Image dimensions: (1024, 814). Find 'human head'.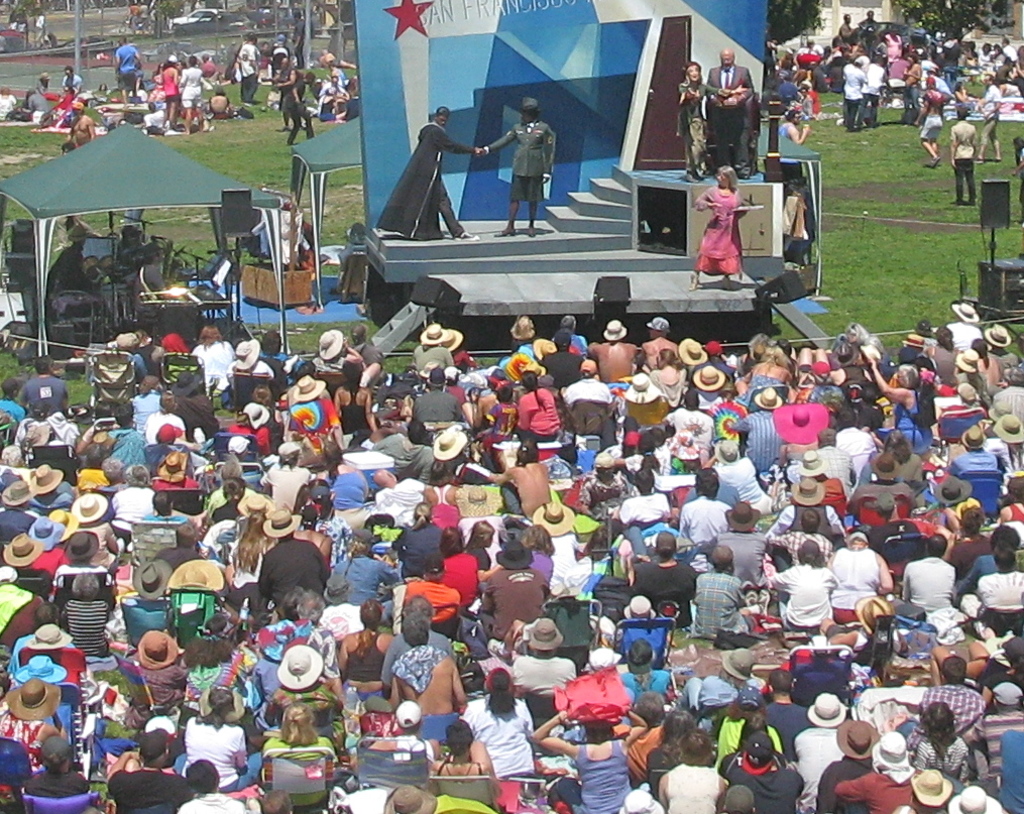
<region>717, 165, 735, 187</region>.
